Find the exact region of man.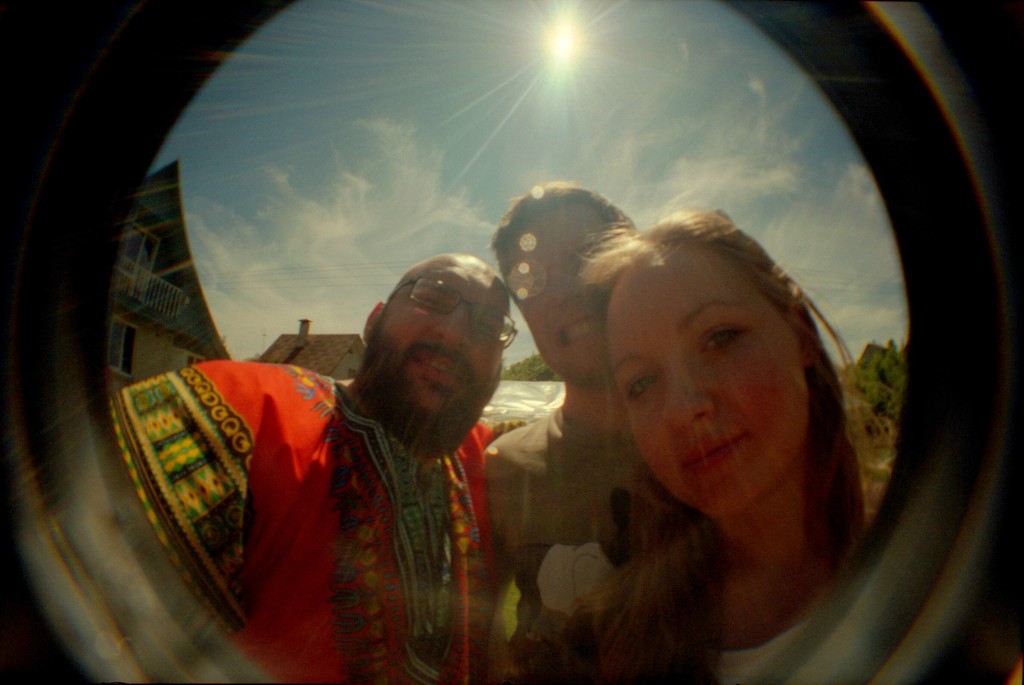
Exact region: <box>483,179,886,684</box>.
